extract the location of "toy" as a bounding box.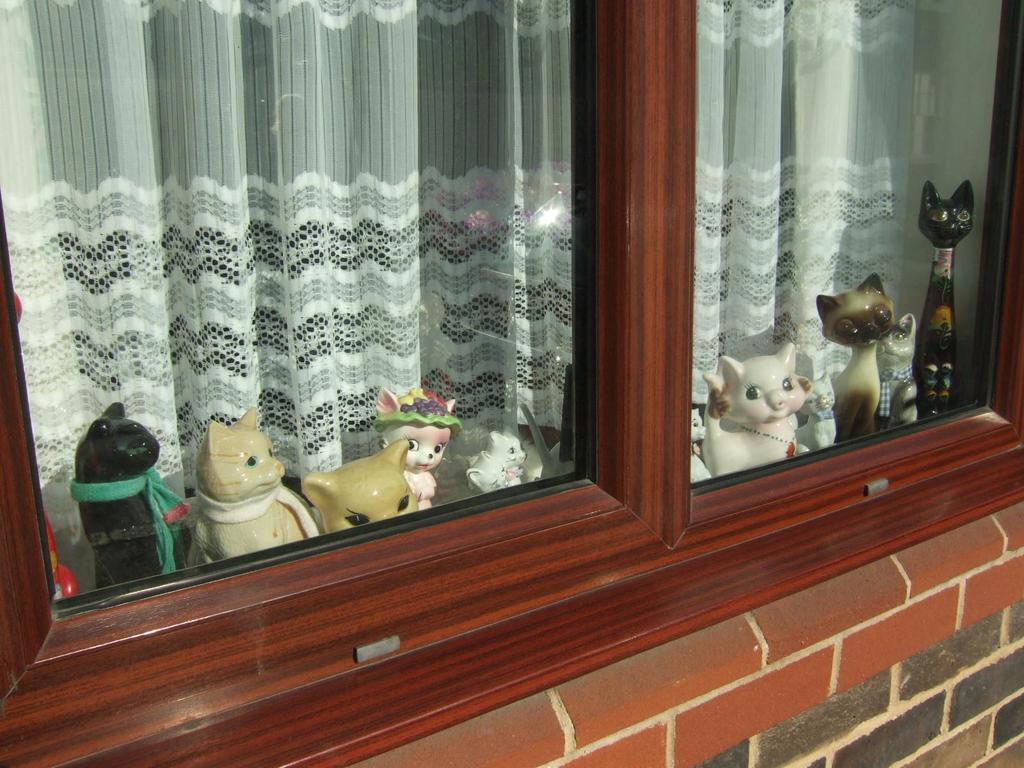
<box>489,427,534,483</box>.
